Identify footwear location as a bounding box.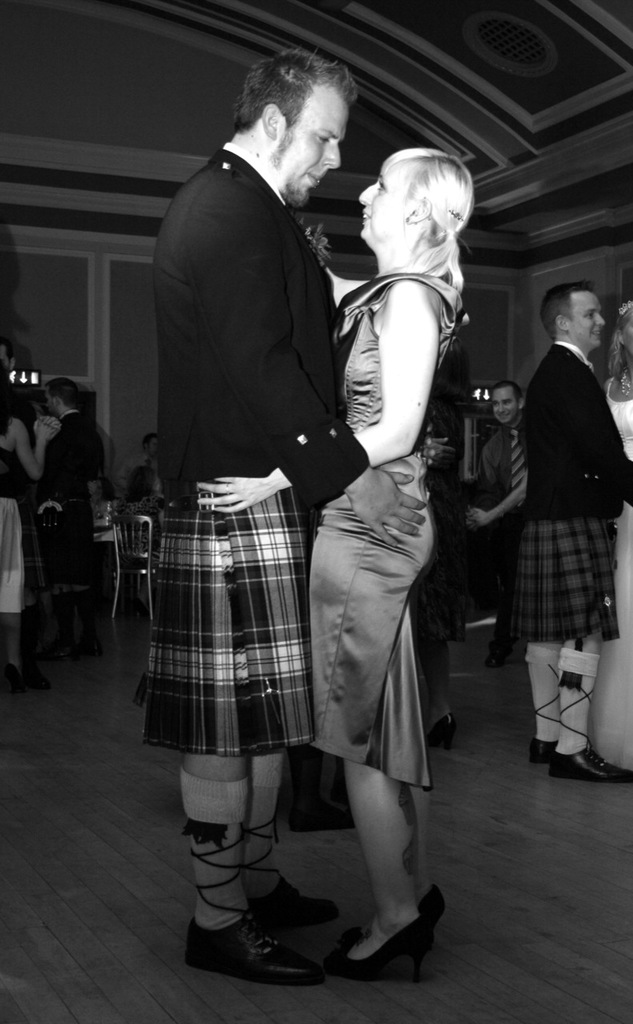
bbox=[340, 885, 448, 946].
